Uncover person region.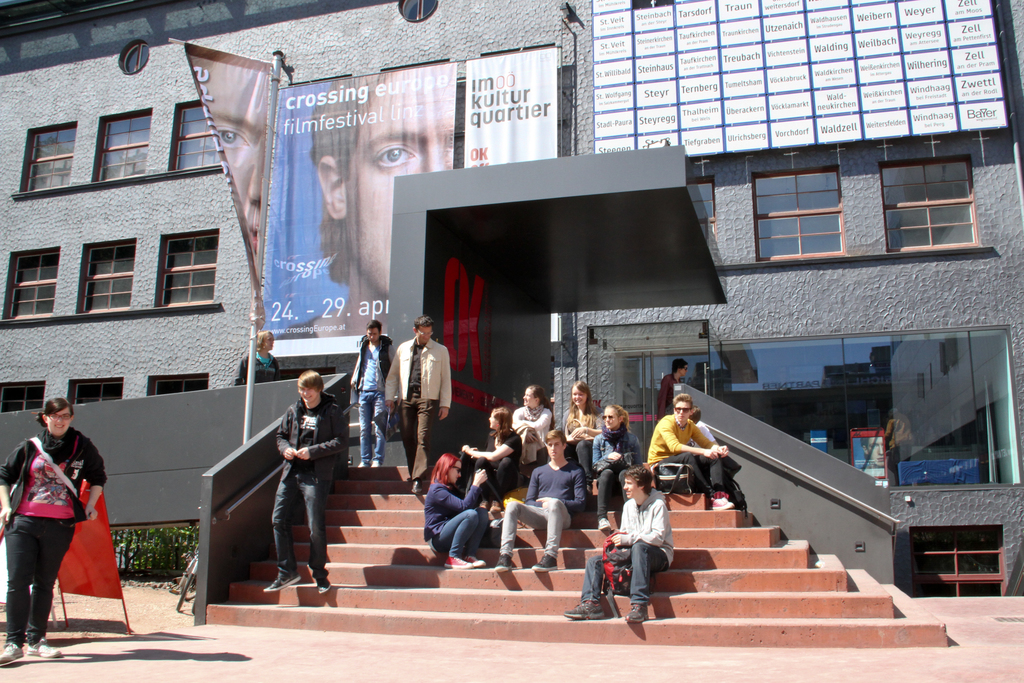
Uncovered: bbox(649, 395, 728, 490).
